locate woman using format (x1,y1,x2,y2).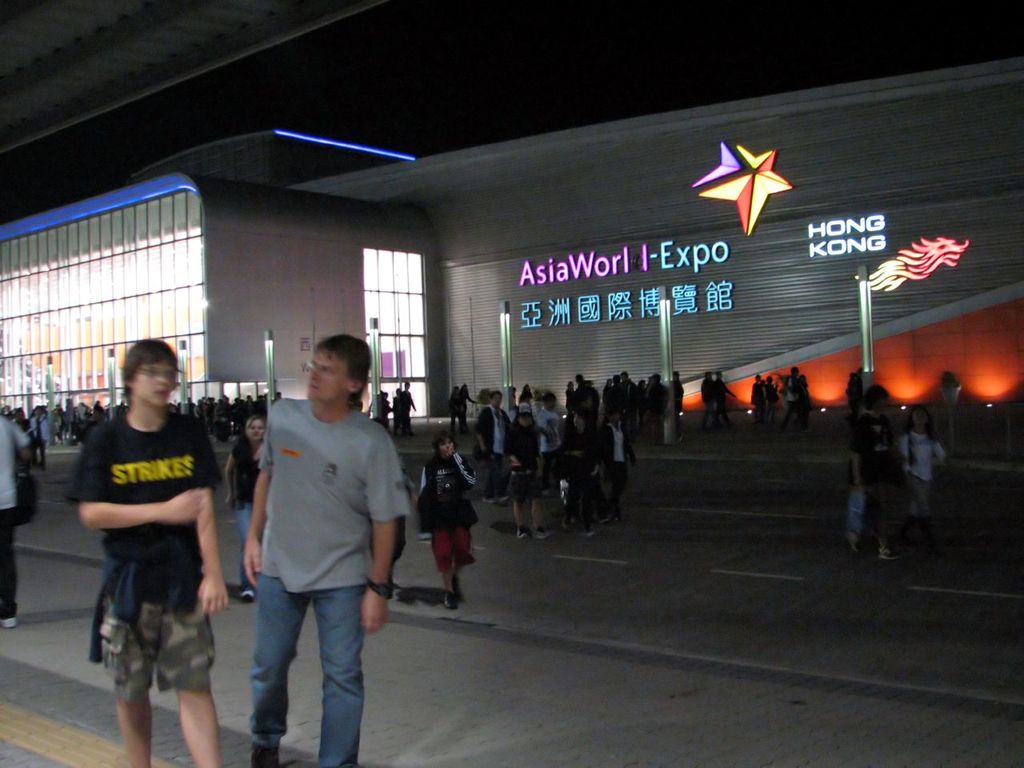
(895,402,949,546).
